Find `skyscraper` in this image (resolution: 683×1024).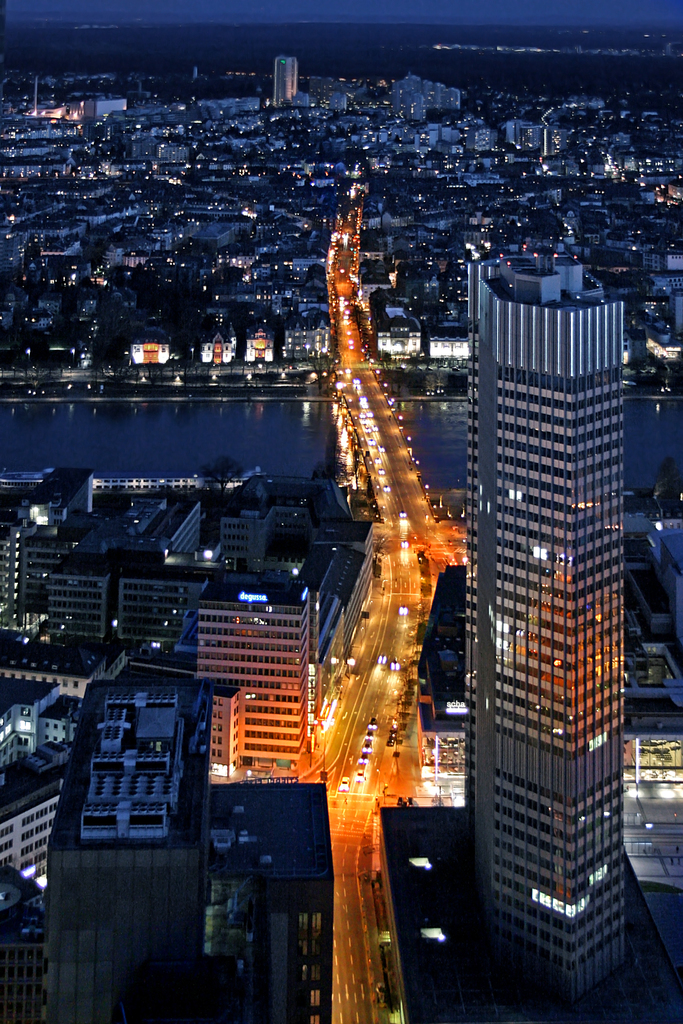
[193,781,336,1005].
